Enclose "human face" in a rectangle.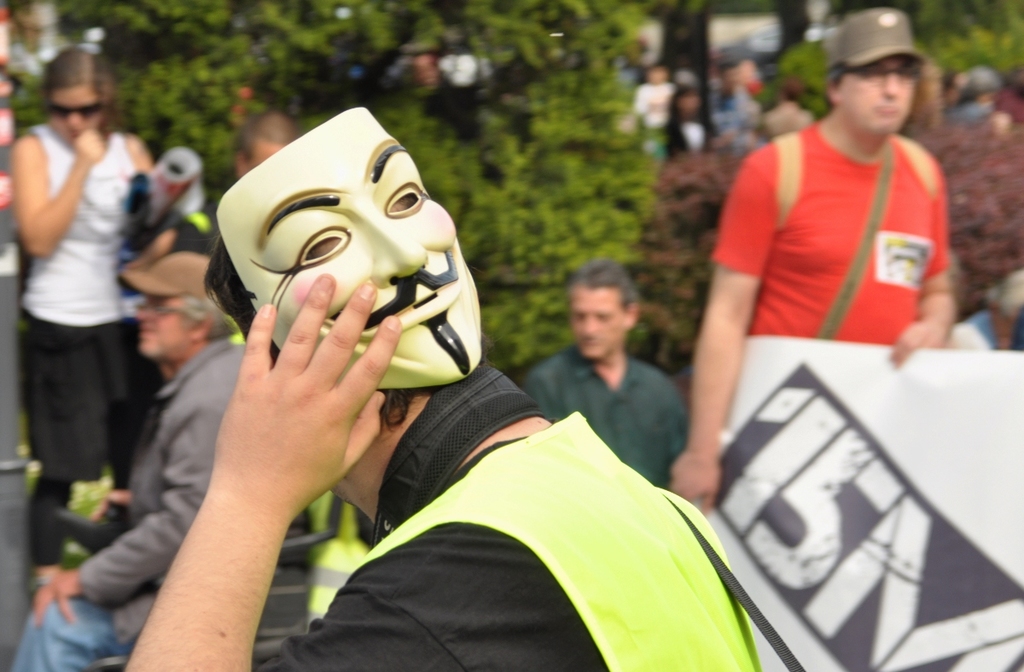
<box>216,103,481,386</box>.
